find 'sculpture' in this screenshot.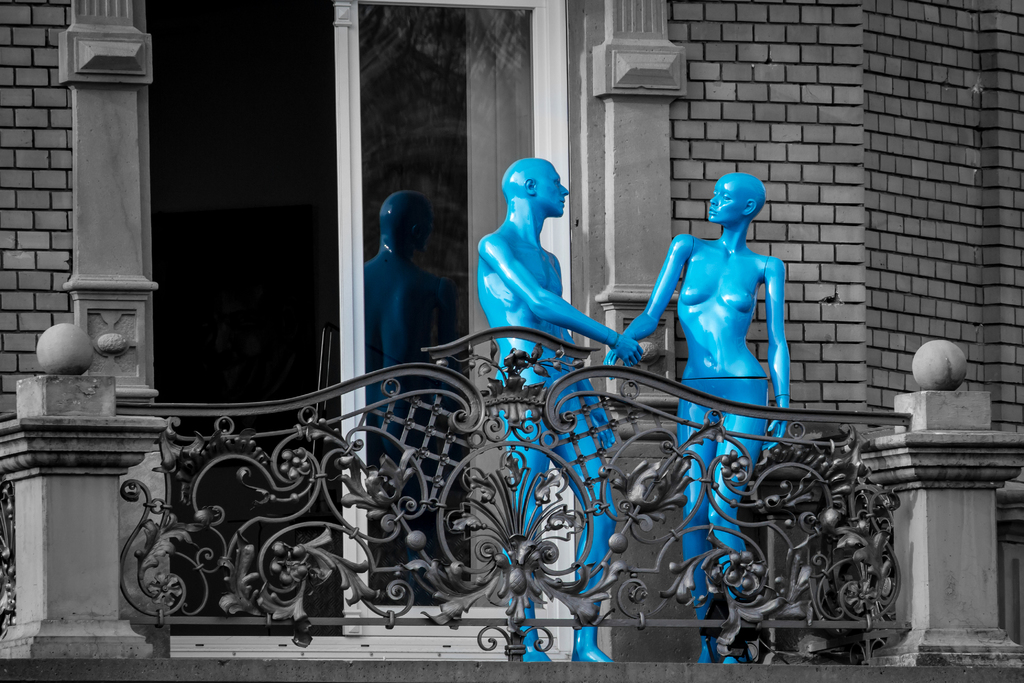
The bounding box for 'sculpture' is locate(475, 157, 648, 661).
